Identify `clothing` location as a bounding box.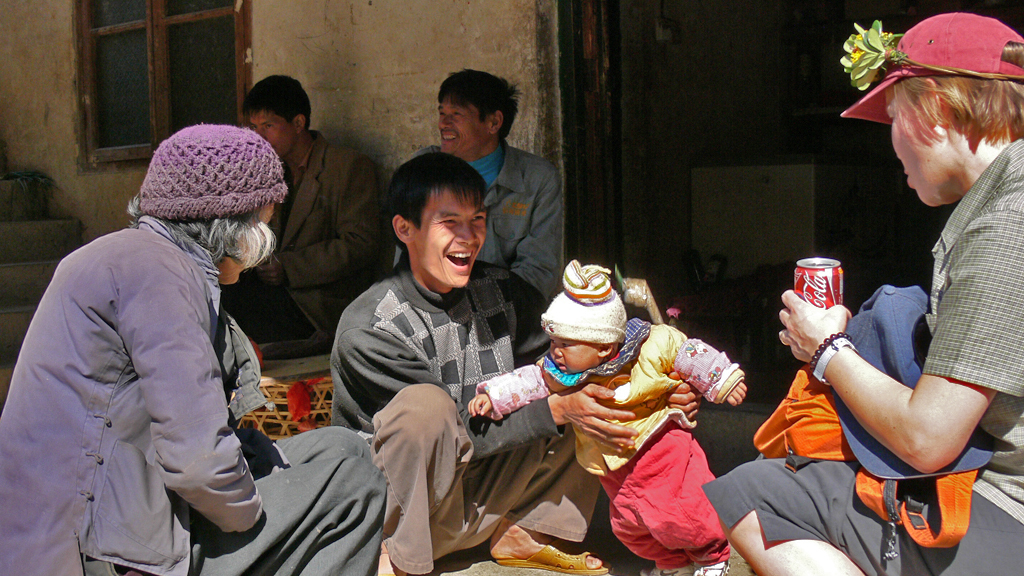
detection(477, 317, 747, 569).
